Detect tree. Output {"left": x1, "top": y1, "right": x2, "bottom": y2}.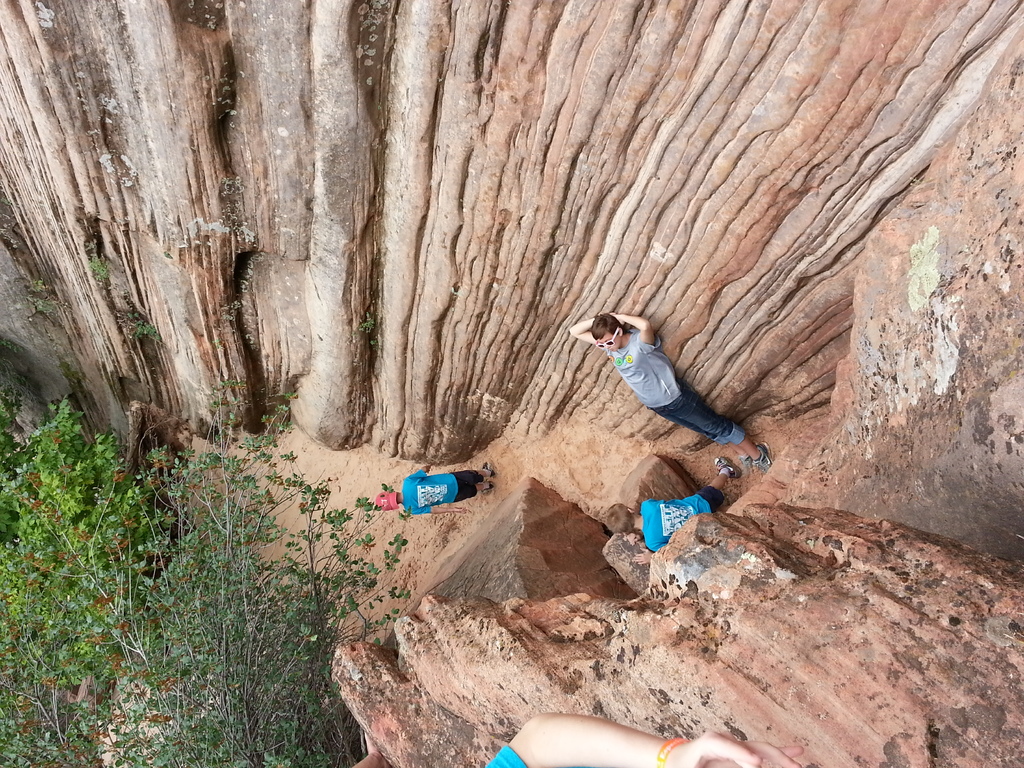
{"left": 0, "top": 395, "right": 184, "bottom": 767}.
